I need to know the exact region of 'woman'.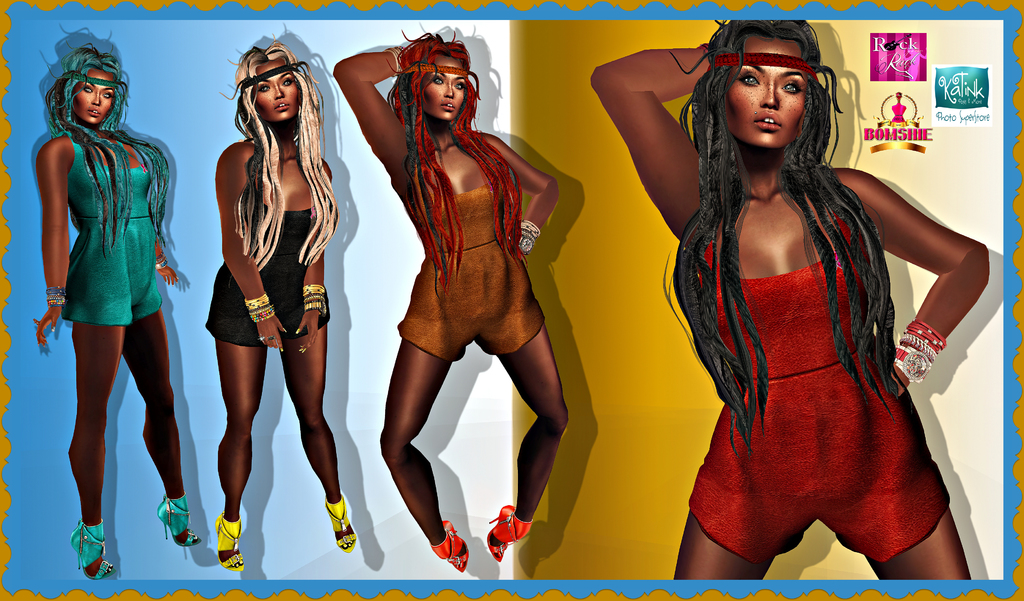
Region: detection(32, 40, 202, 579).
